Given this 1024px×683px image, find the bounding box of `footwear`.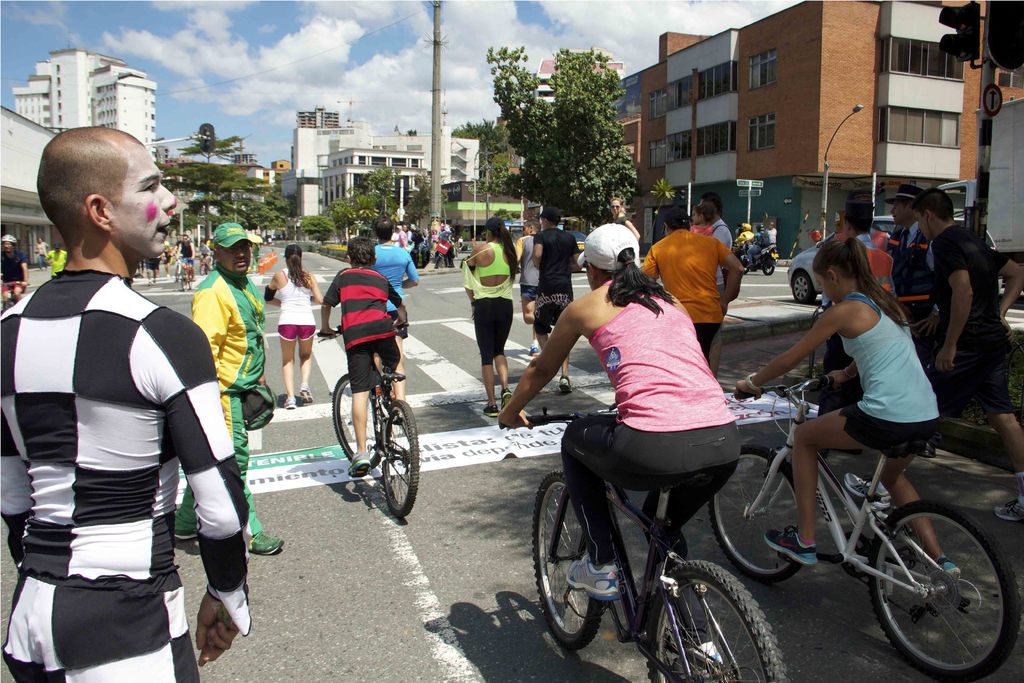
991 494 1023 520.
